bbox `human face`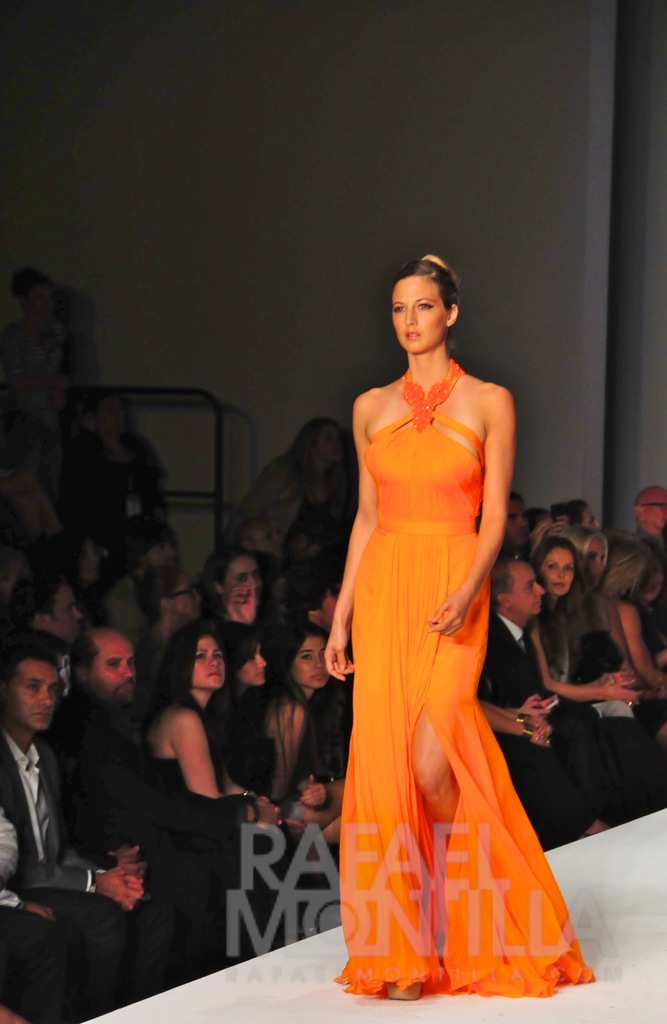
[394, 271, 444, 351]
